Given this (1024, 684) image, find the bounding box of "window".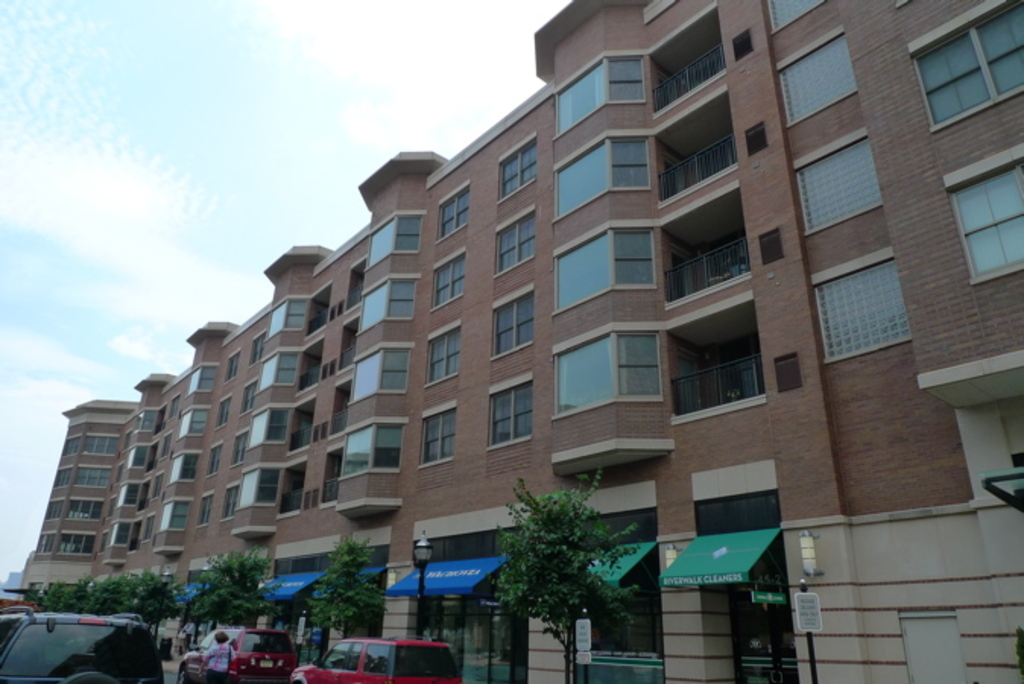
locate(345, 424, 401, 474).
